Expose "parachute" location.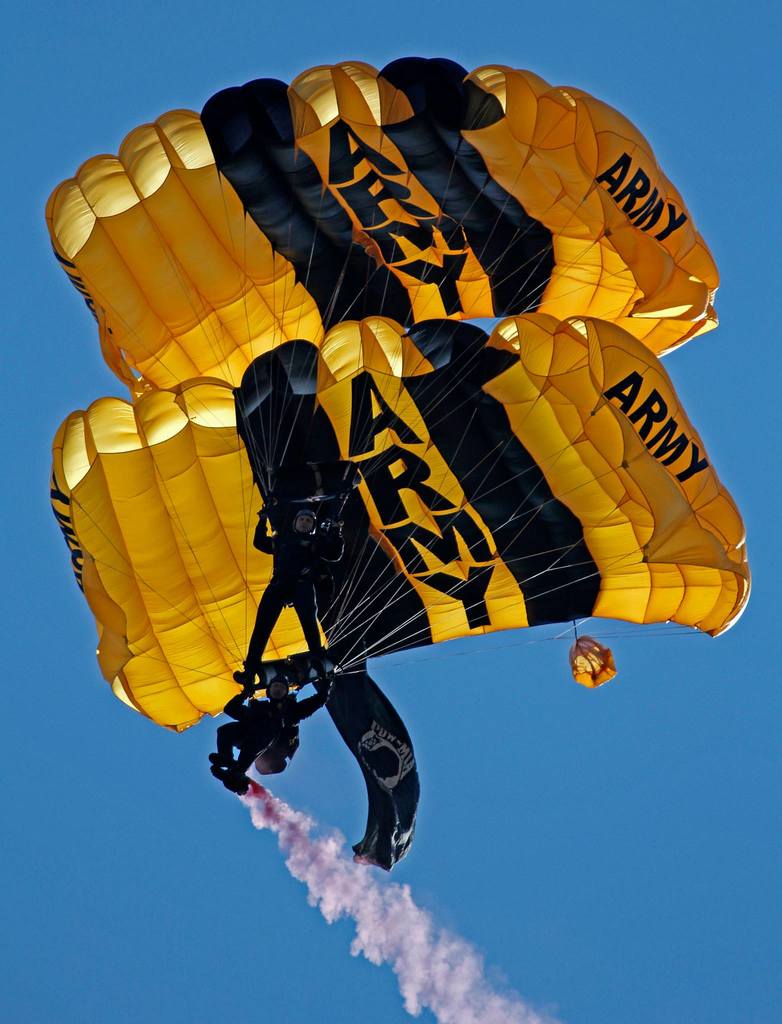
Exposed at x1=52 y1=319 x2=757 y2=735.
